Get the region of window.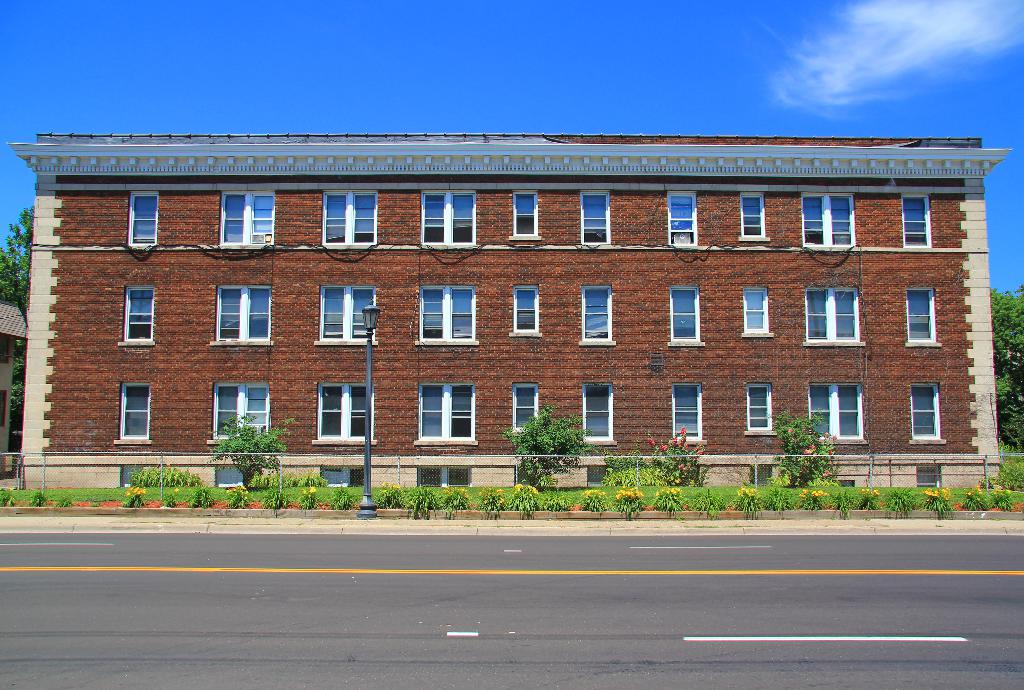
(324, 185, 378, 247).
